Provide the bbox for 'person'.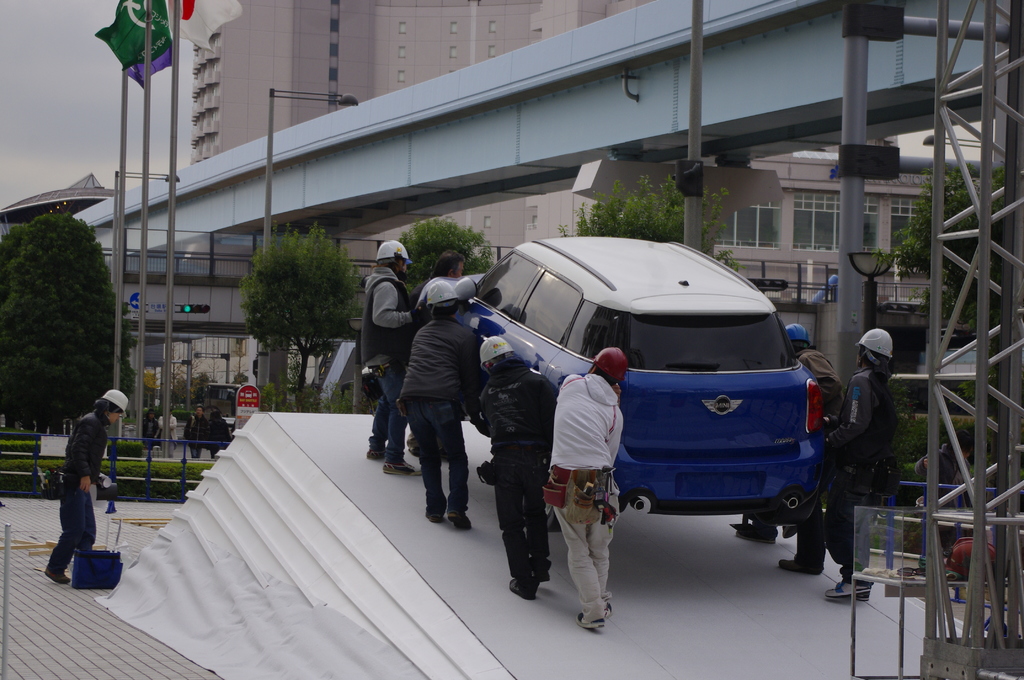
<region>157, 408, 178, 457</region>.
